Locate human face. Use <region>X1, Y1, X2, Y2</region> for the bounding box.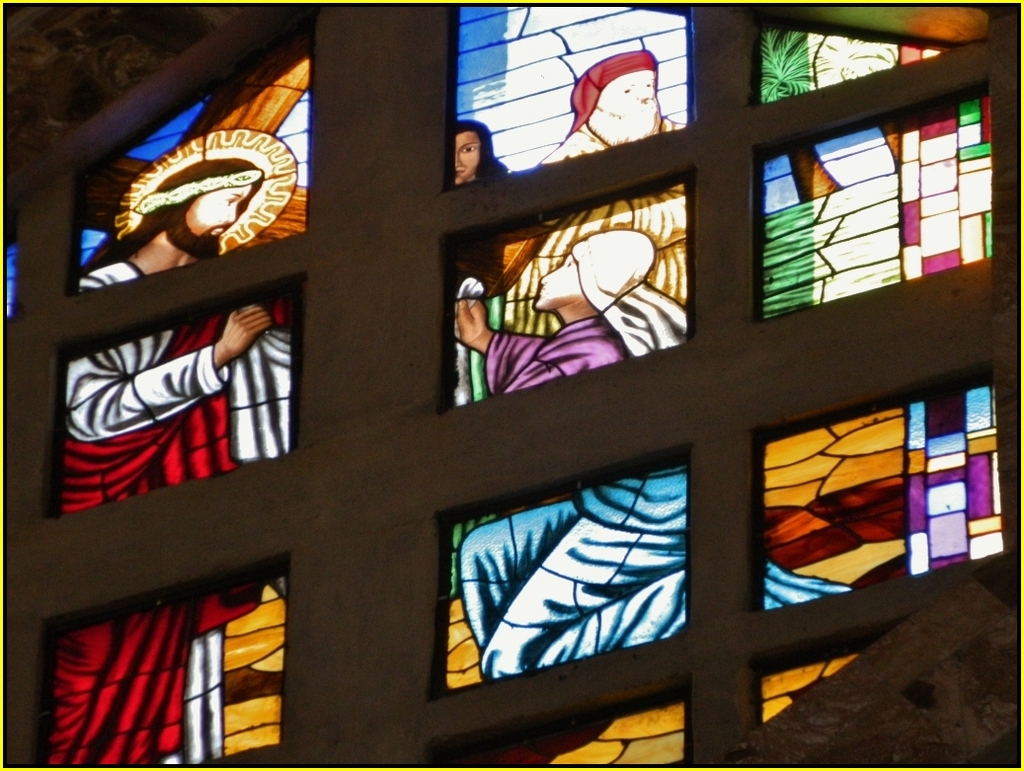
<region>535, 253, 580, 309</region>.
